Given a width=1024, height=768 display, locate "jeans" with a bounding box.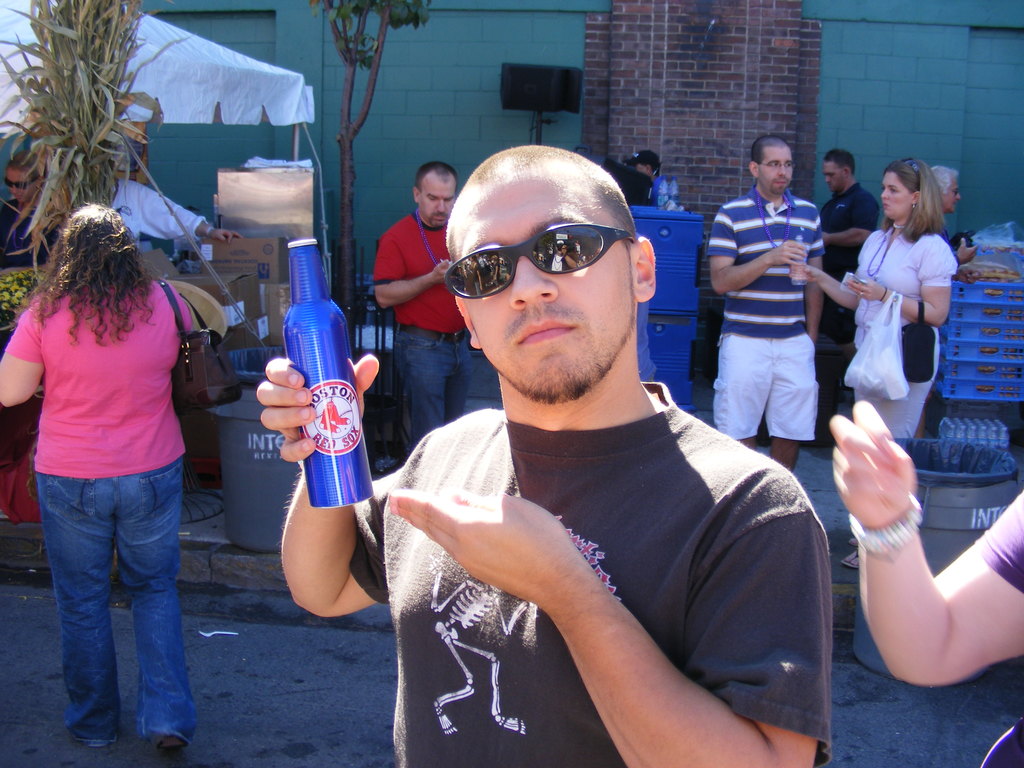
Located: <bbox>36, 474, 193, 741</bbox>.
